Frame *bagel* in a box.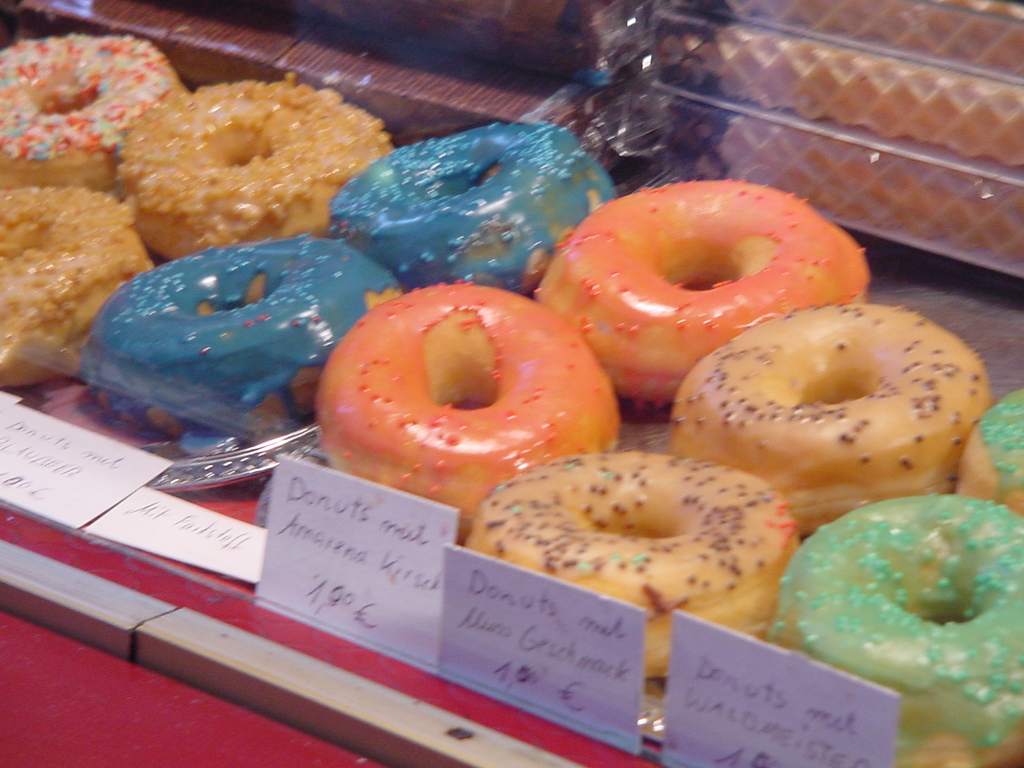
<box>467,447,803,687</box>.
